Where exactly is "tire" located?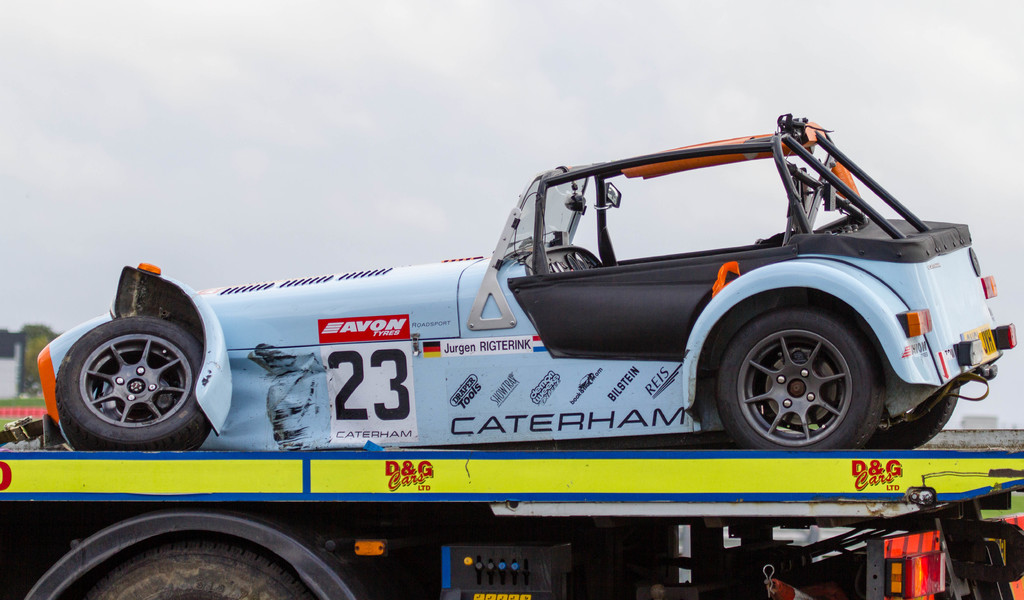
Its bounding box is [left=56, top=532, right=320, bottom=599].
